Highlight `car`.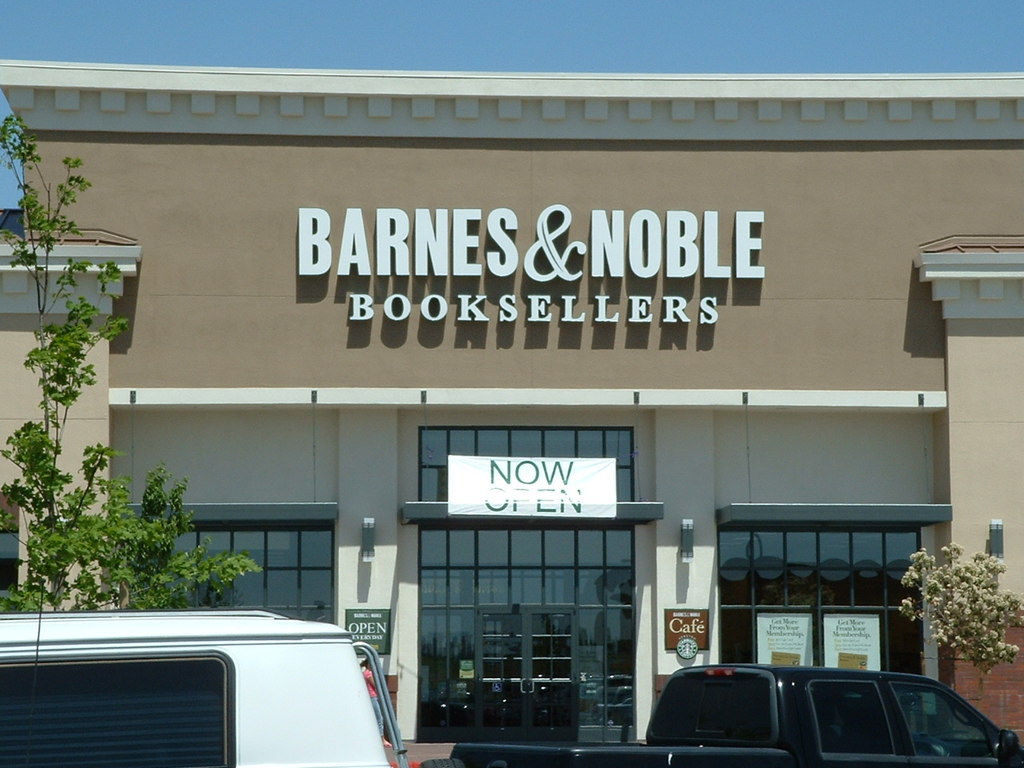
Highlighted region: BBox(0, 612, 410, 767).
